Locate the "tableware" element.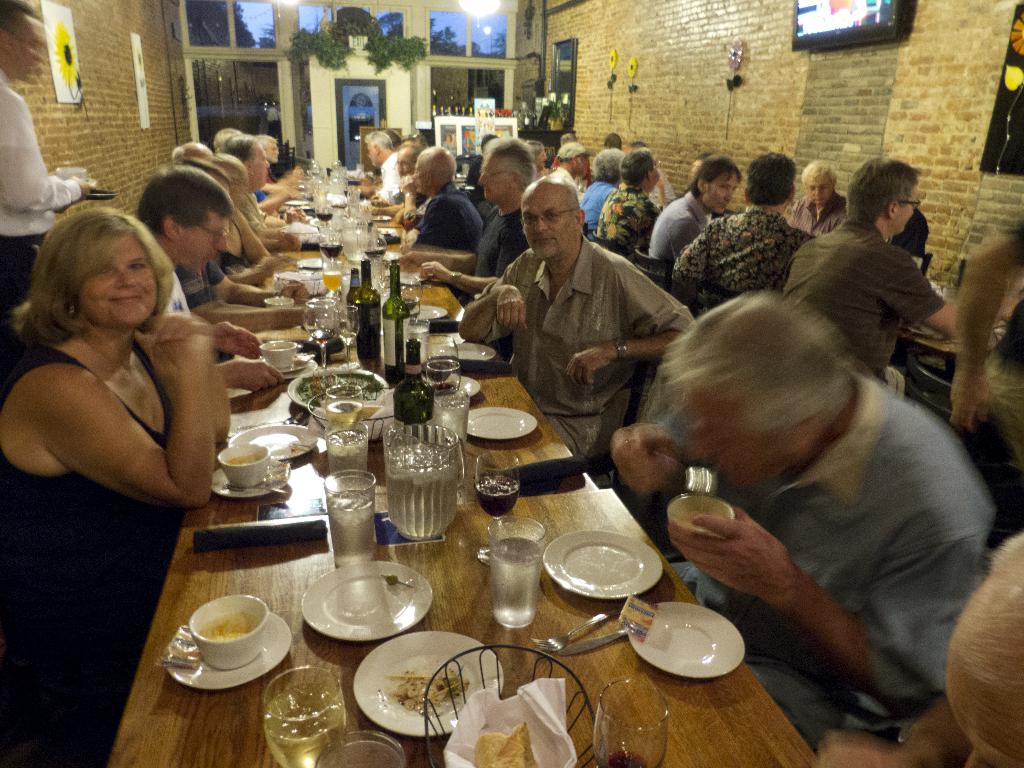
Element bbox: locate(382, 423, 468, 541).
